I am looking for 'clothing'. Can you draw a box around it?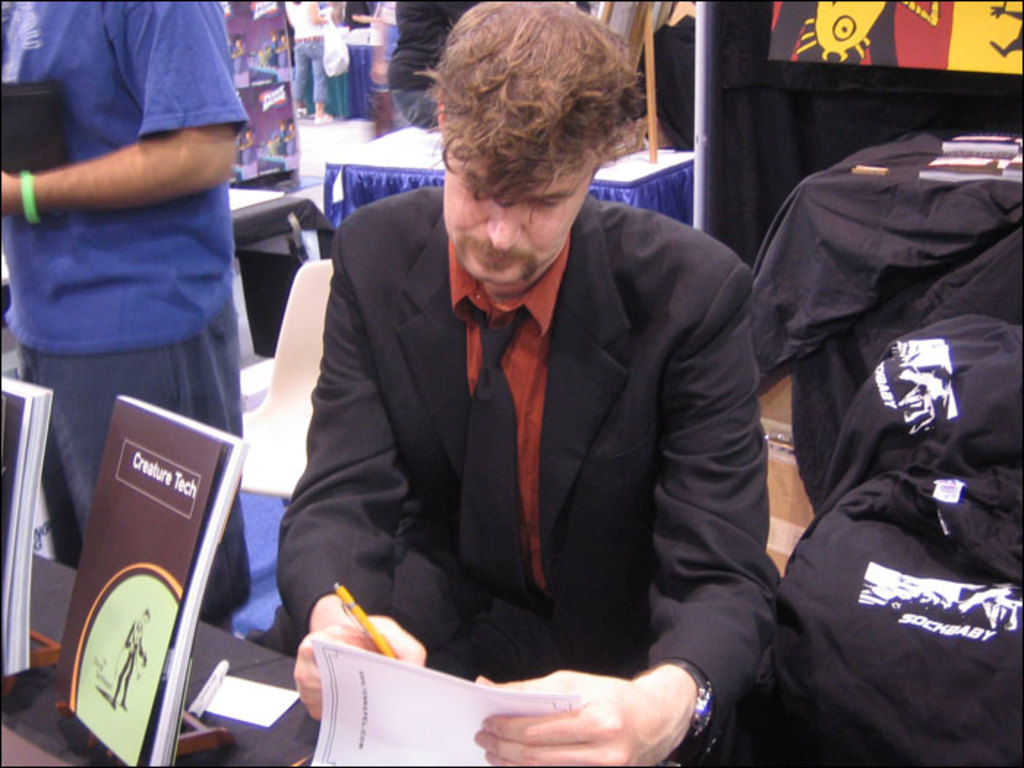
Sure, the bounding box is BBox(107, 619, 140, 695).
